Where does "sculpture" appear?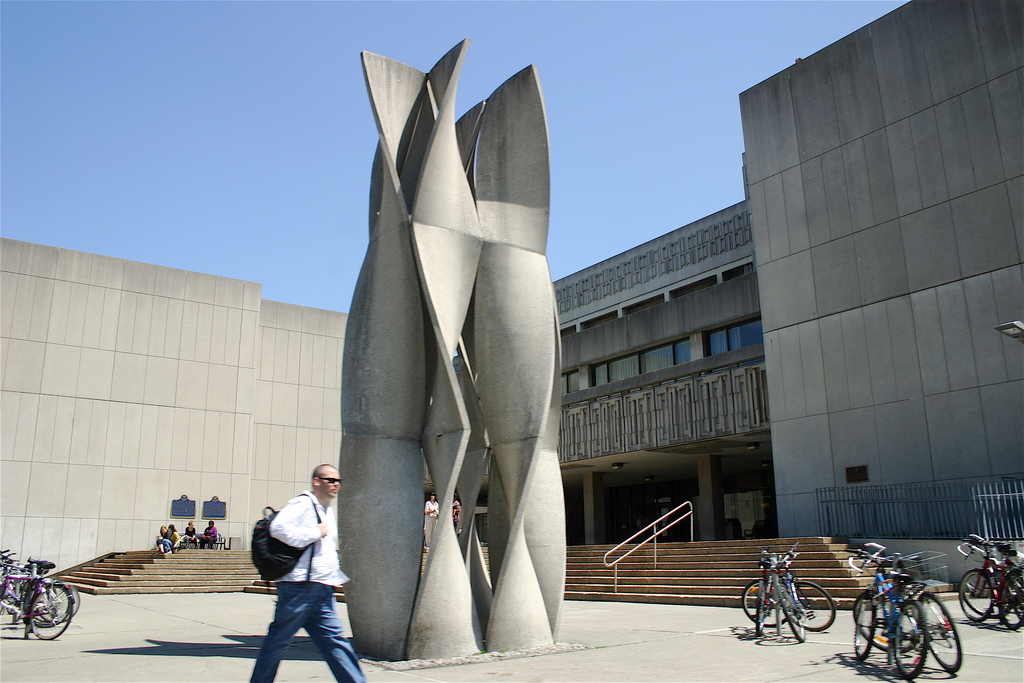
Appears at (344,40,582,682).
